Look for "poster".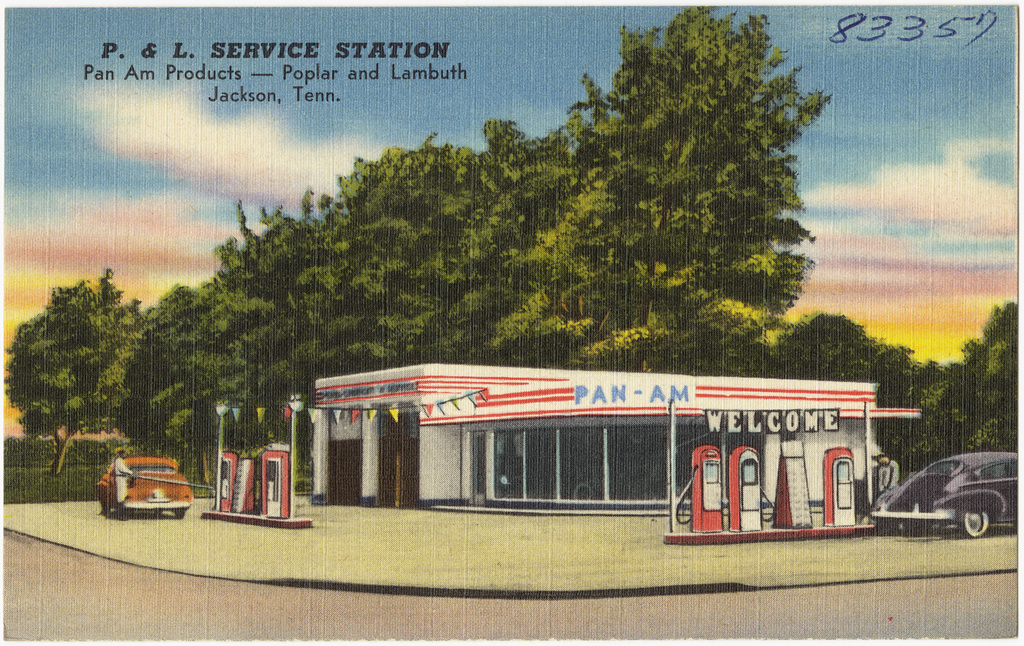
Found: Rect(0, 3, 1023, 645).
